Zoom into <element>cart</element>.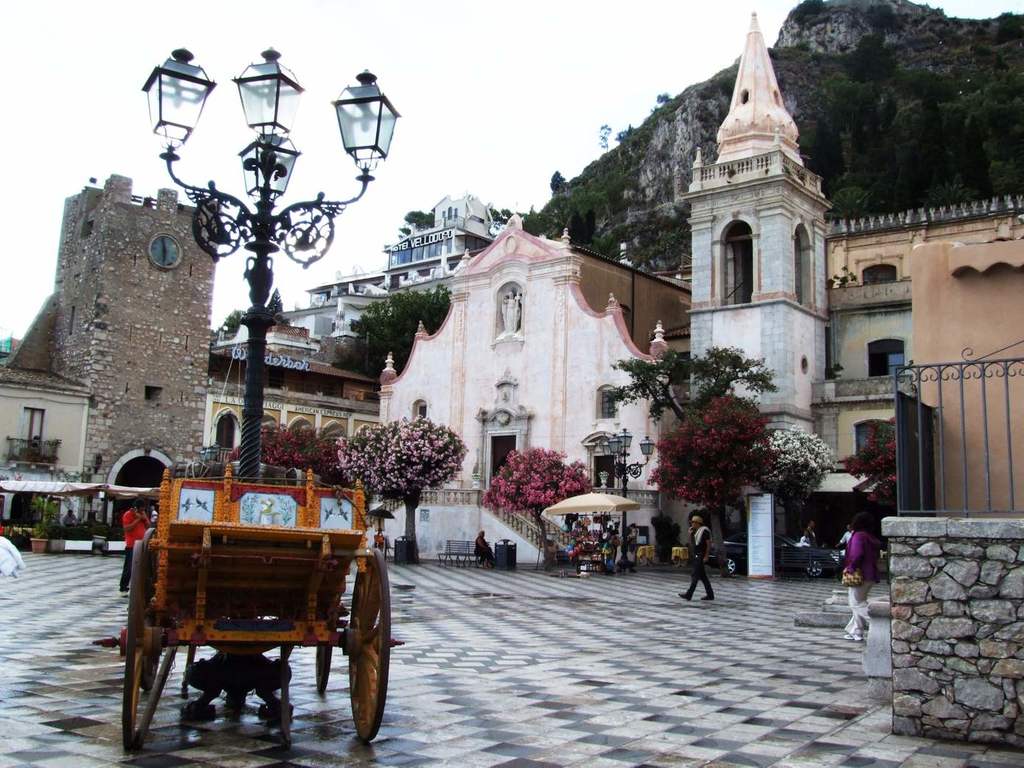
Zoom target: bbox(576, 524, 604, 577).
